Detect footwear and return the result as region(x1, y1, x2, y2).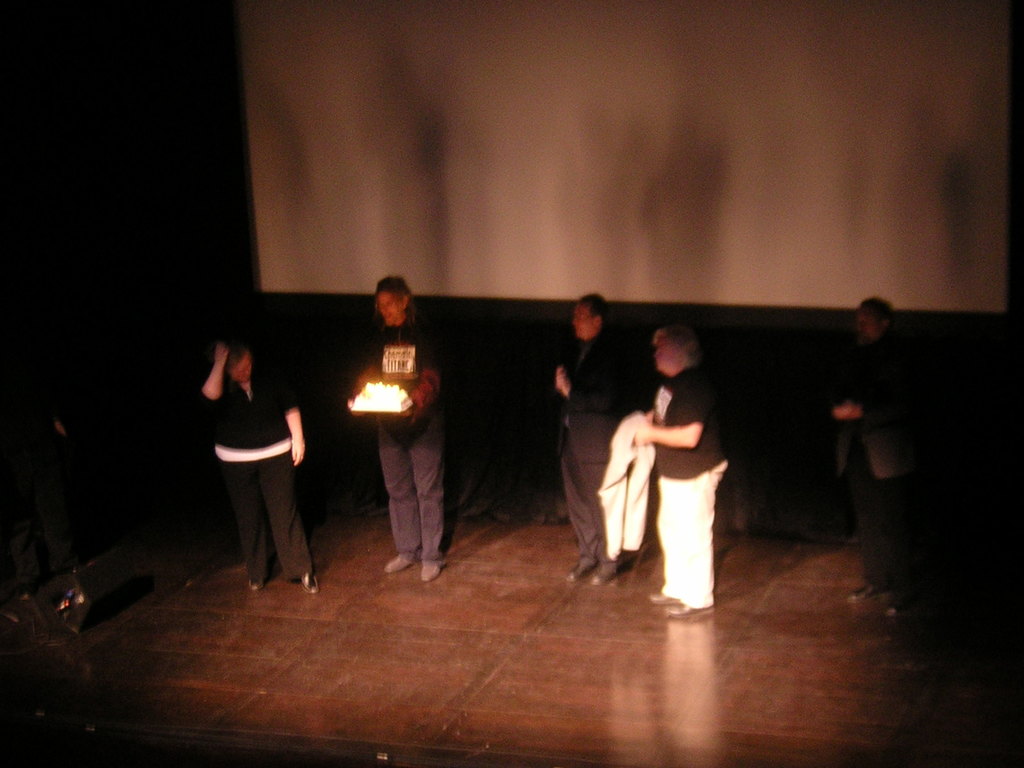
region(567, 556, 598, 581).
